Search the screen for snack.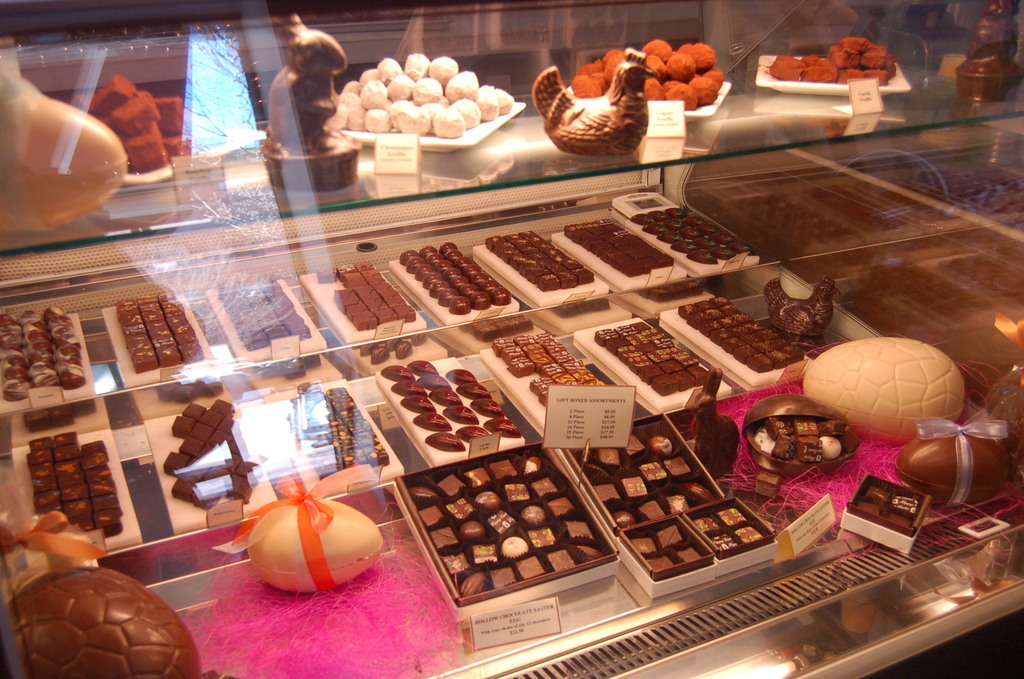
Found at l=515, t=334, r=577, b=383.
